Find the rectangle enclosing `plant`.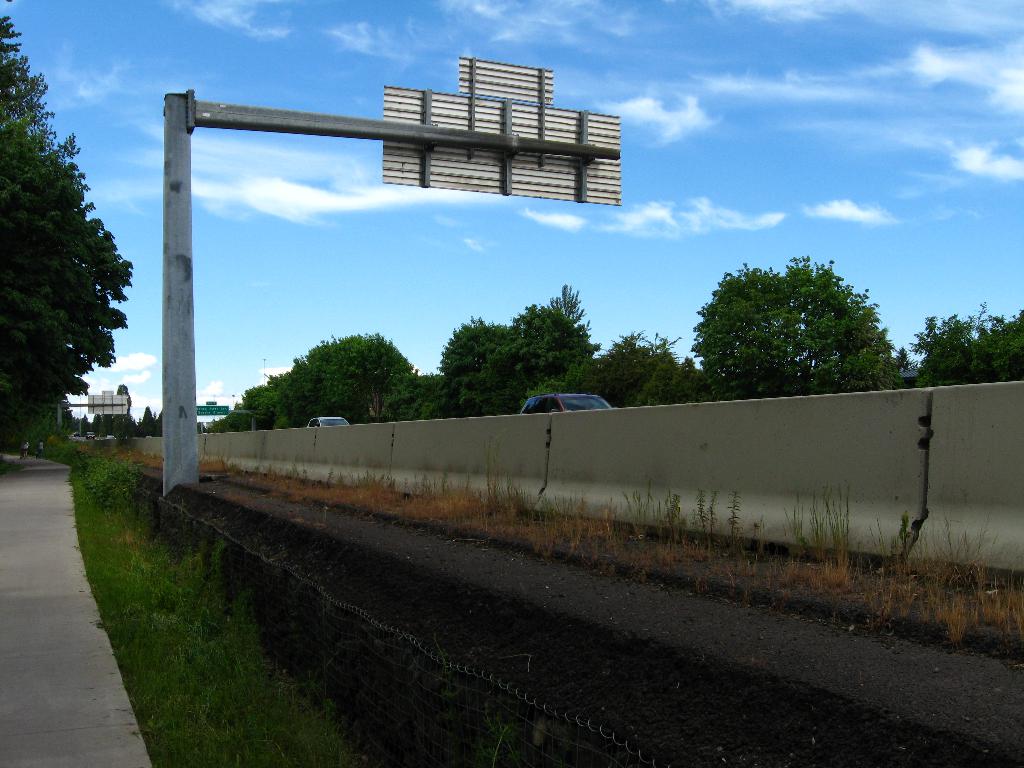
74,445,154,516.
